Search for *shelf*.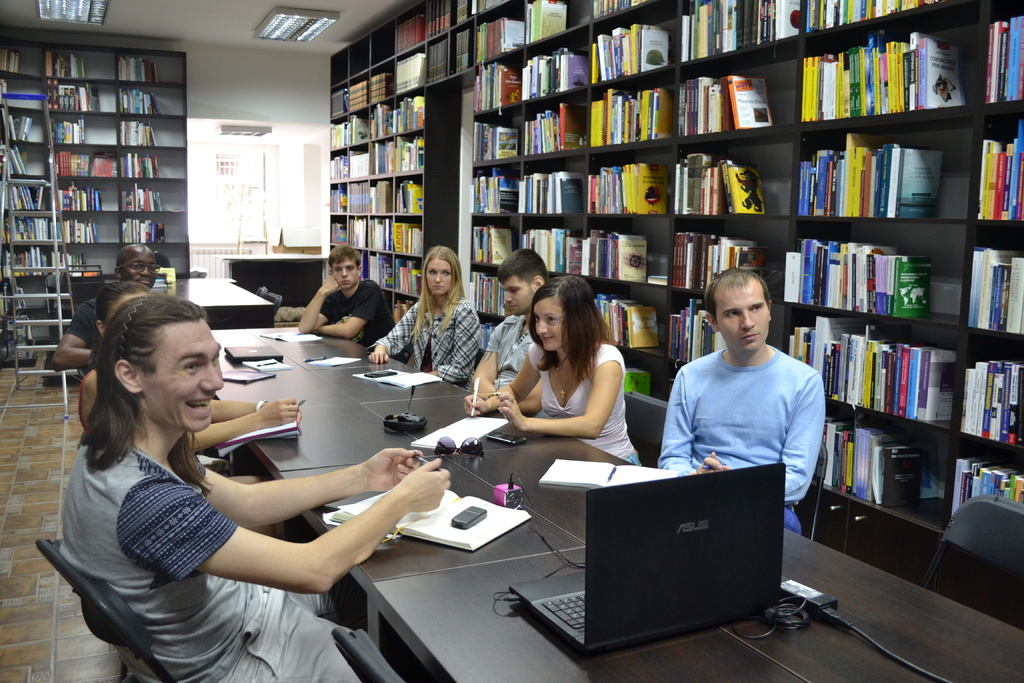
Found at l=520, t=88, r=593, b=156.
